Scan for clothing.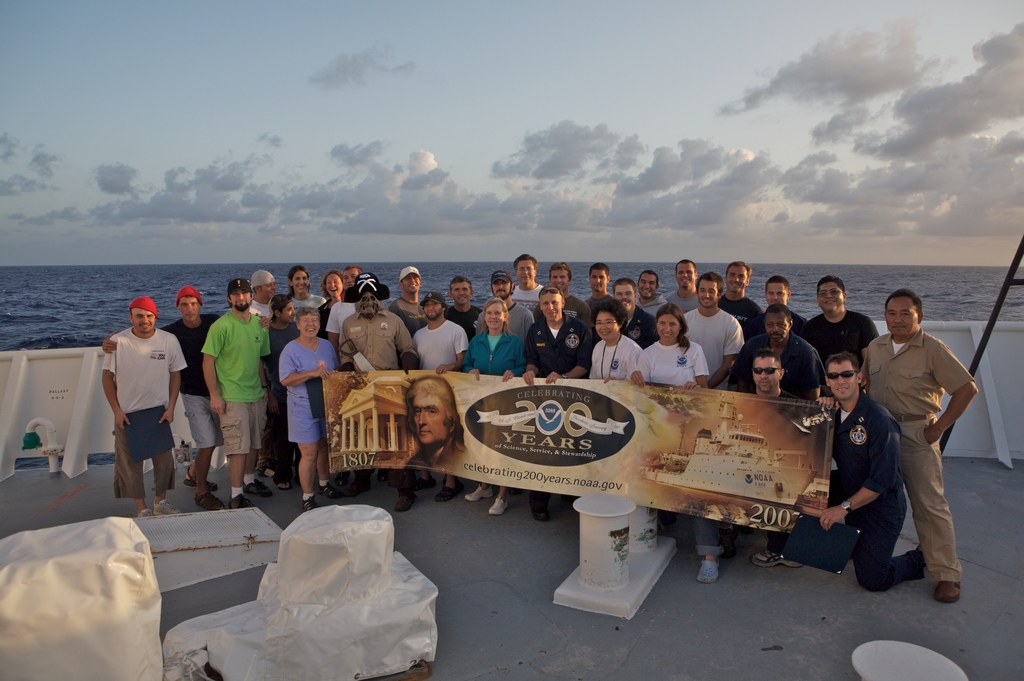
Scan result: BBox(589, 333, 645, 382).
